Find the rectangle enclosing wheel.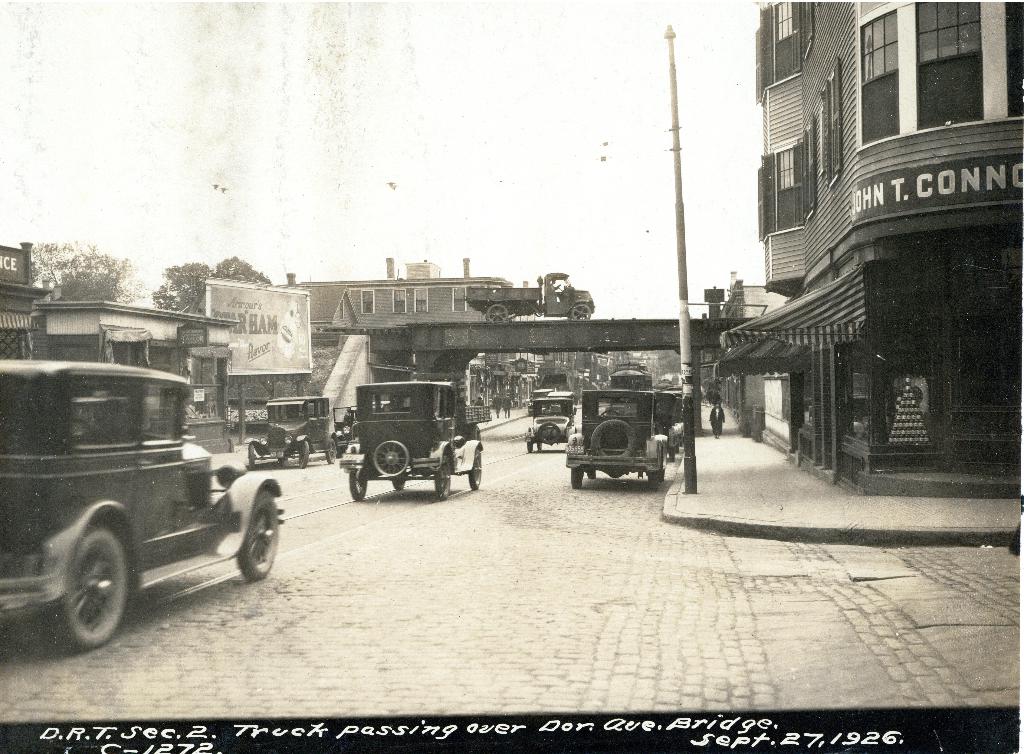
l=298, t=437, r=307, b=467.
